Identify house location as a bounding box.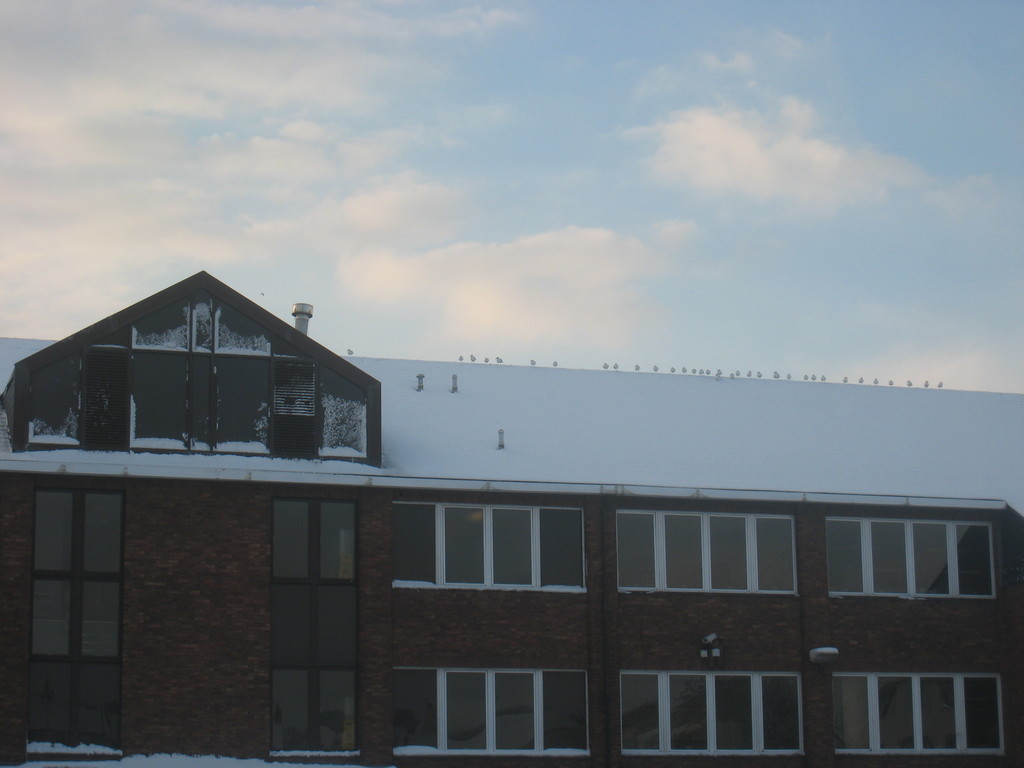
[left=0, top=267, right=1023, bottom=767].
